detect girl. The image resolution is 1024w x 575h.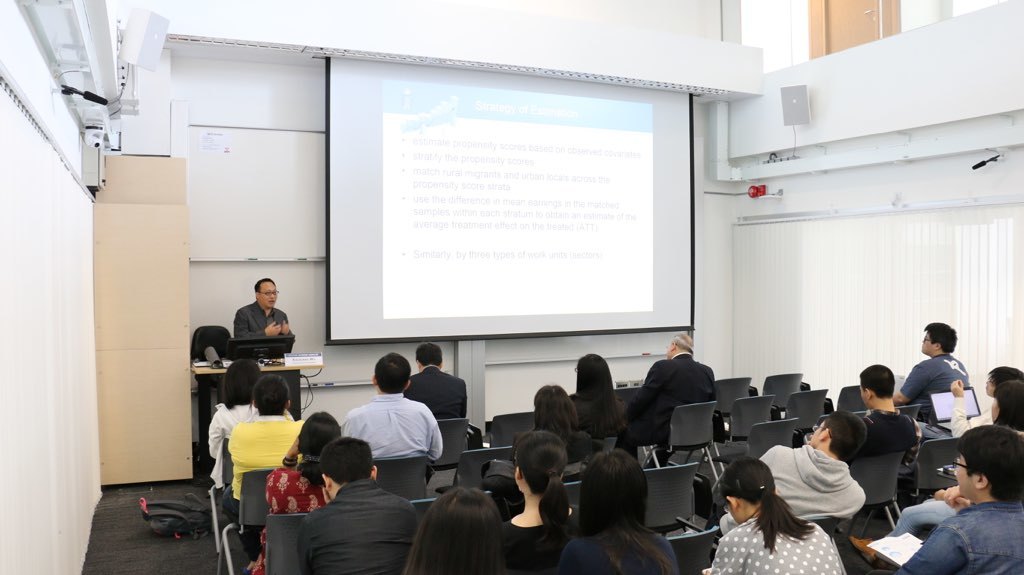
box=[707, 459, 840, 574].
